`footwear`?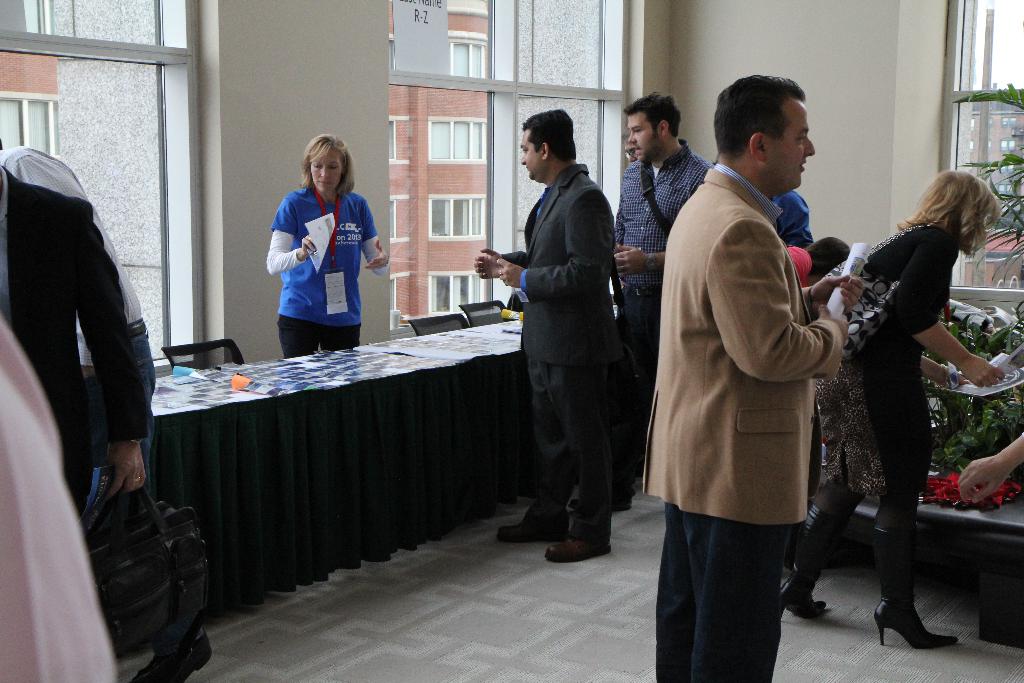
Rect(125, 635, 215, 682)
